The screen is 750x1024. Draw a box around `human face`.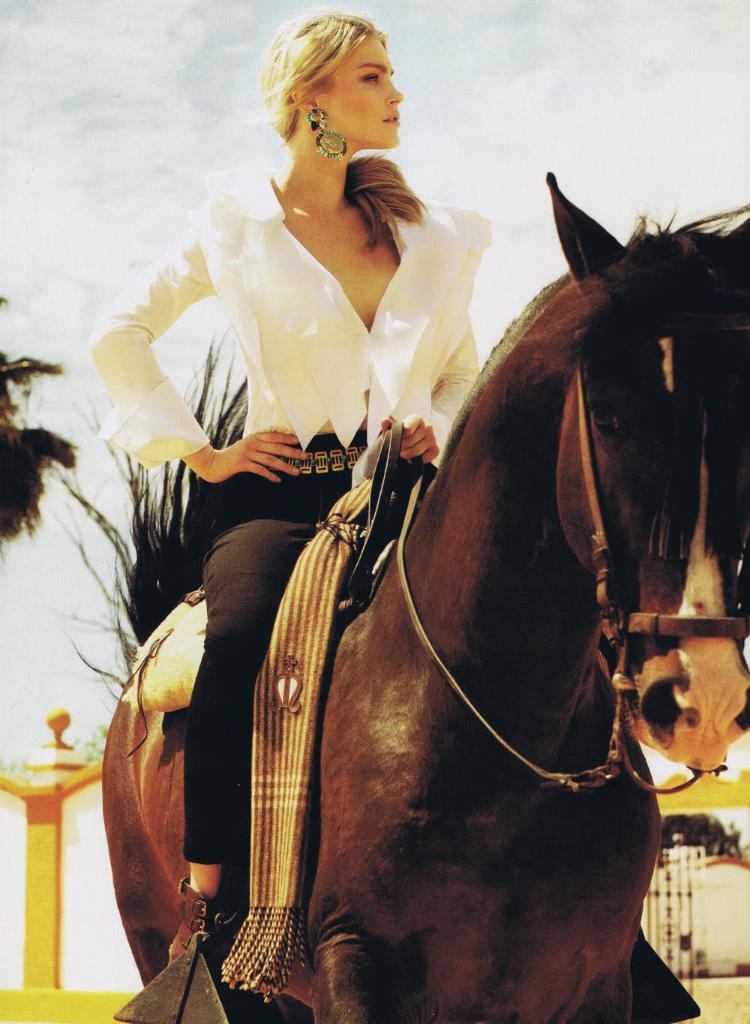
select_region(320, 34, 402, 146).
